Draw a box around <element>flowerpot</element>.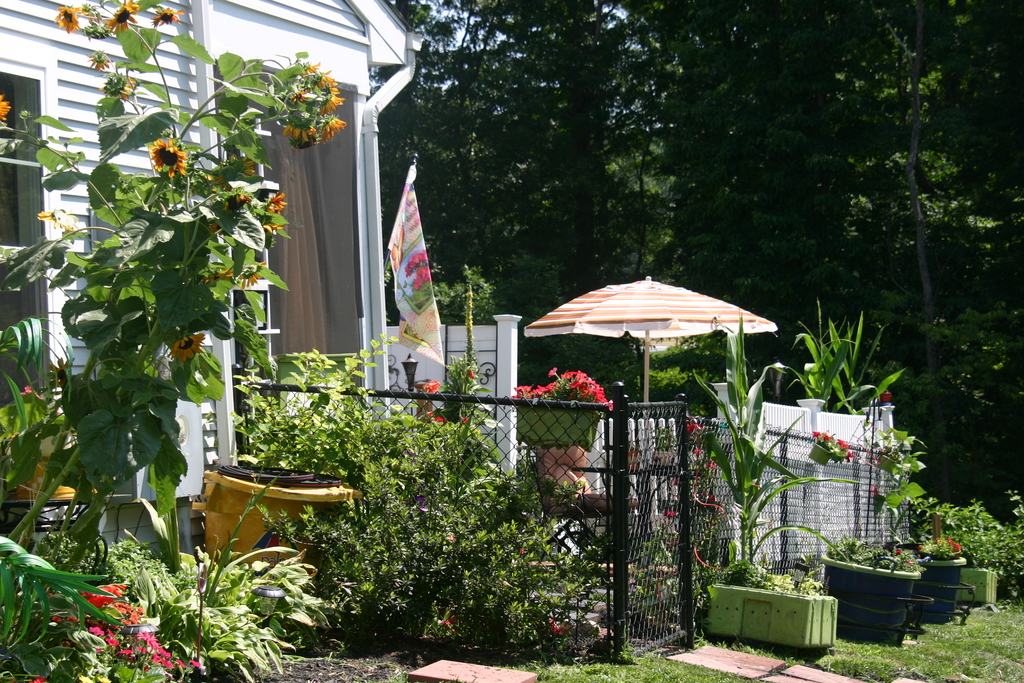
x1=221 y1=458 x2=318 y2=486.
